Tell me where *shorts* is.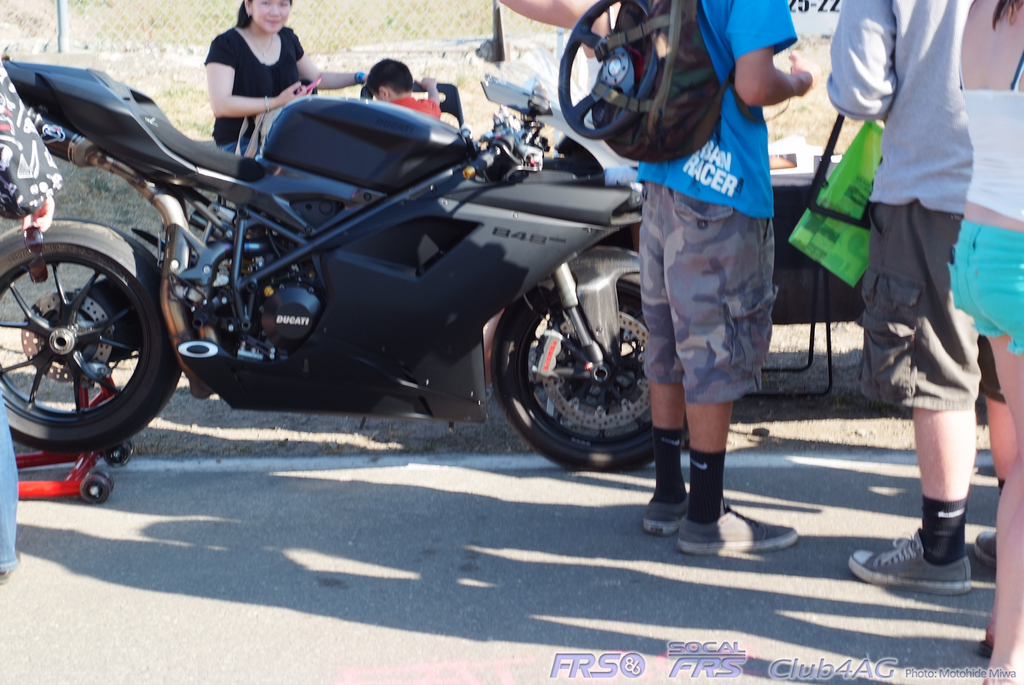
*shorts* is at detection(642, 181, 779, 401).
